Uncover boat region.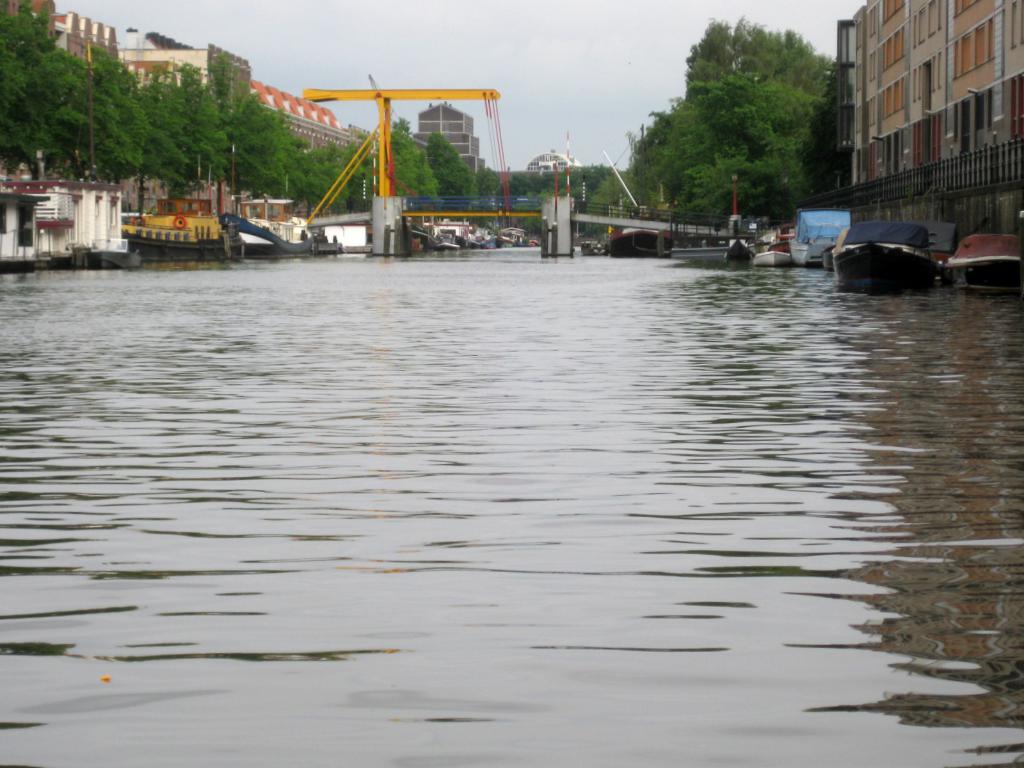
Uncovered: (235, 197, 314, 258).
